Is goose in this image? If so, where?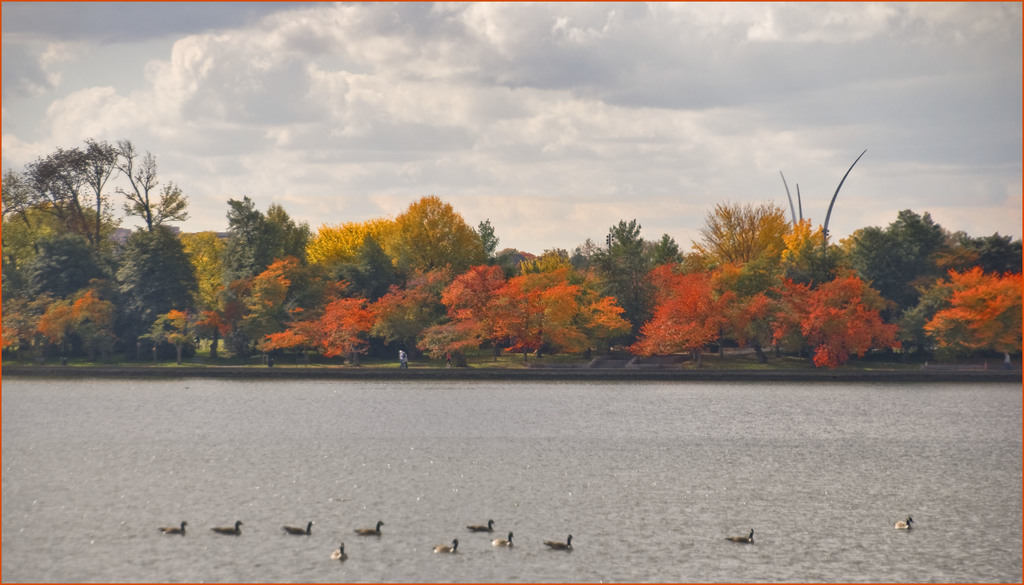
Yes, at [x1=209, y1=517, x2=248, y2=536].
